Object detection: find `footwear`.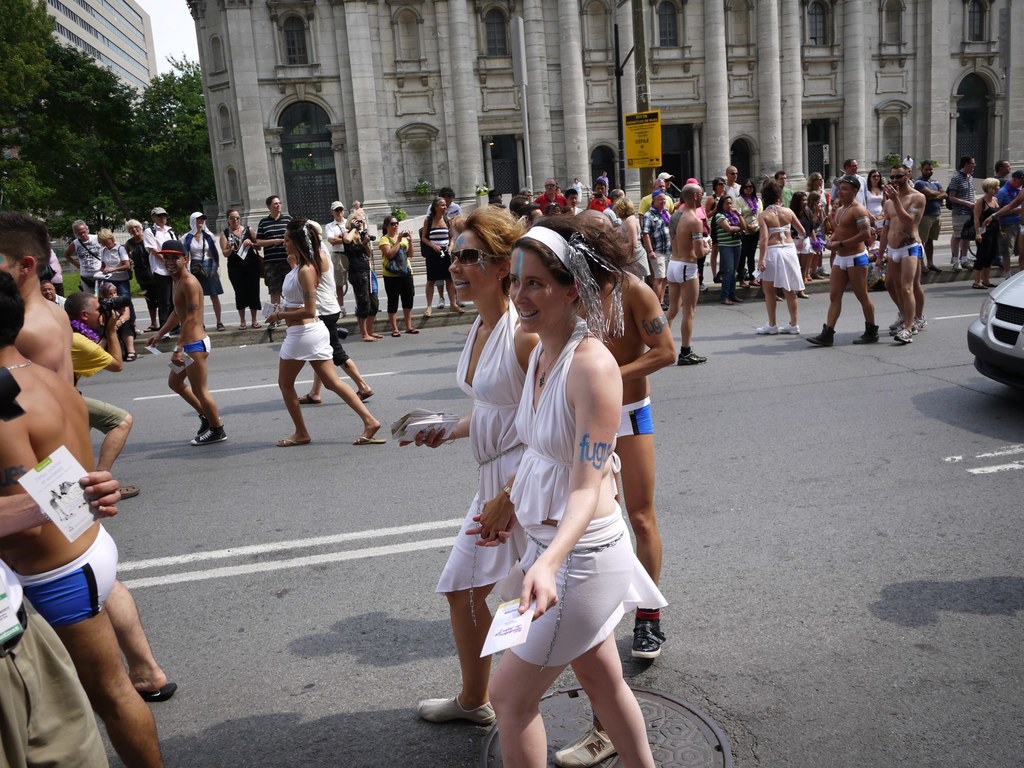
x1=895 y1=323 x2=906 y2=339.
